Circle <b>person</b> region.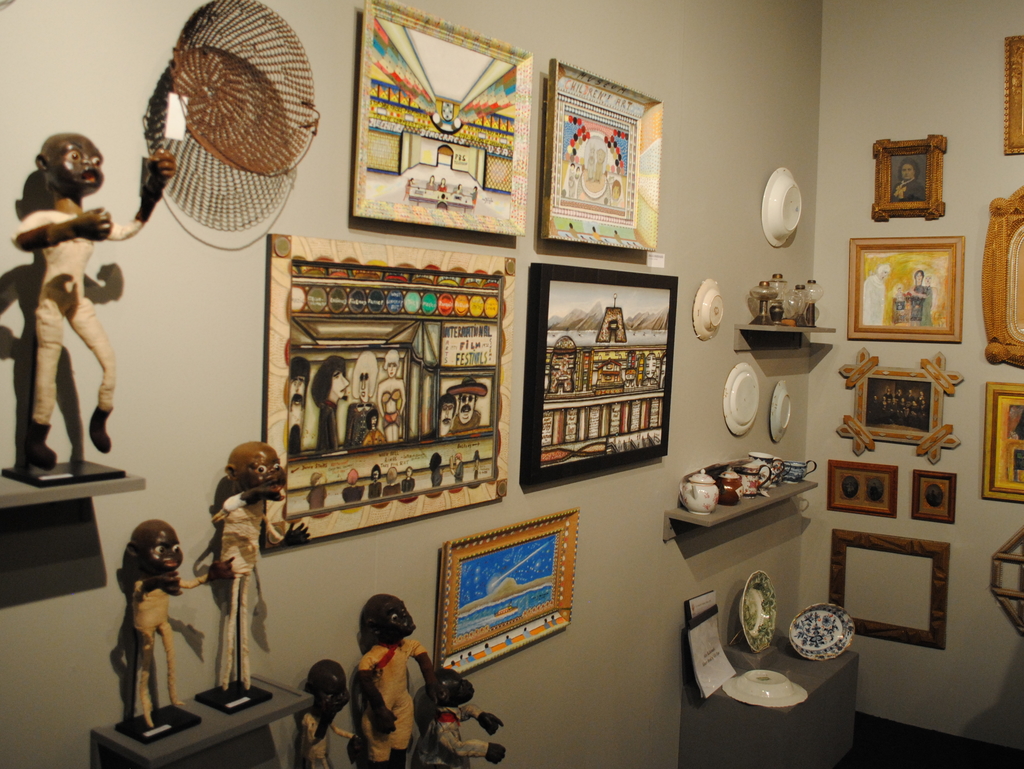
Region: region(340, 347, 377, 450).
